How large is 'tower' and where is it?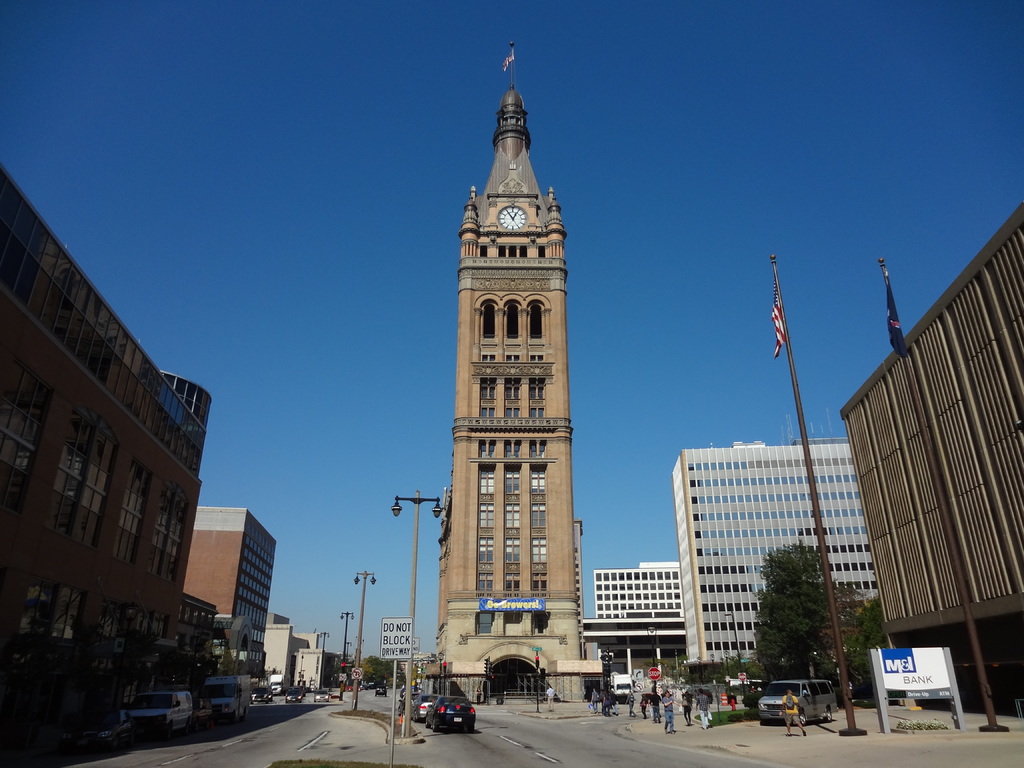
Bounding box: 180/502/278/687.
